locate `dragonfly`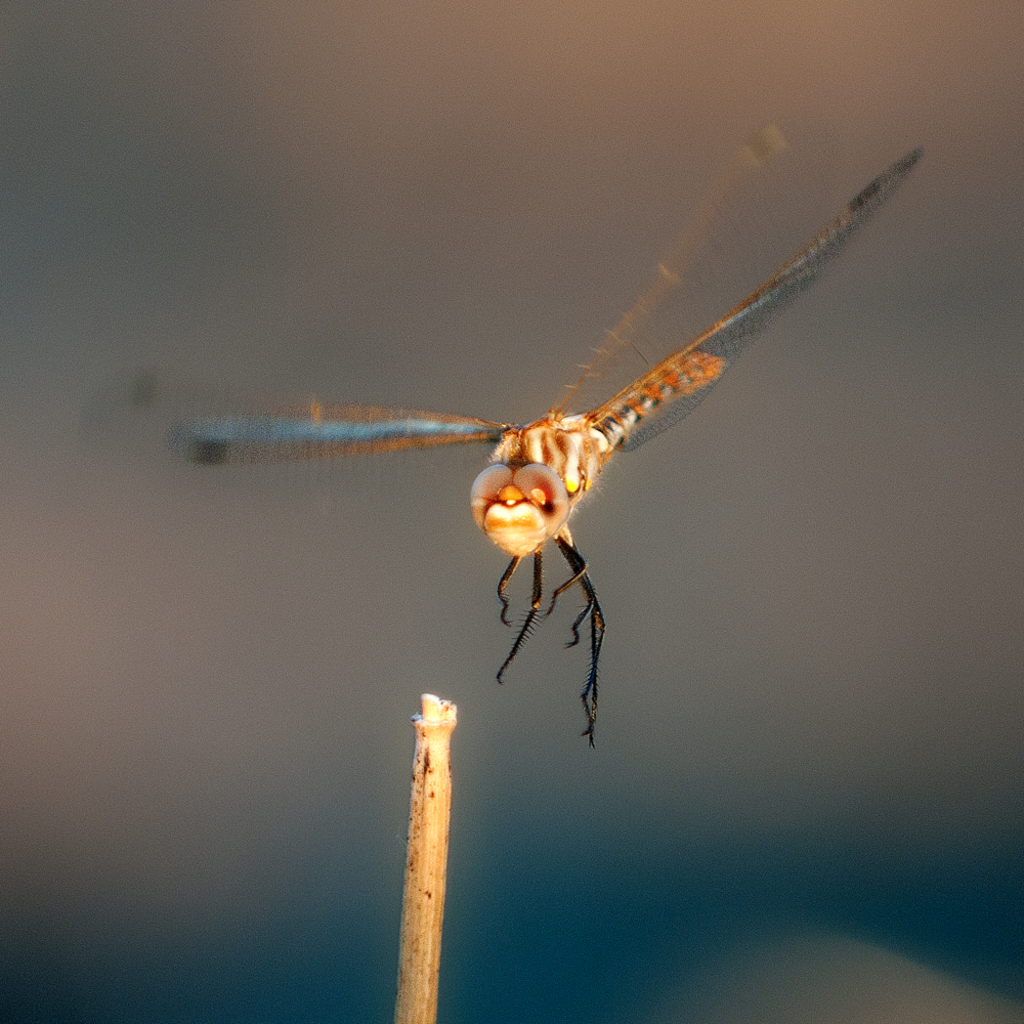
(91,121,928,751)
